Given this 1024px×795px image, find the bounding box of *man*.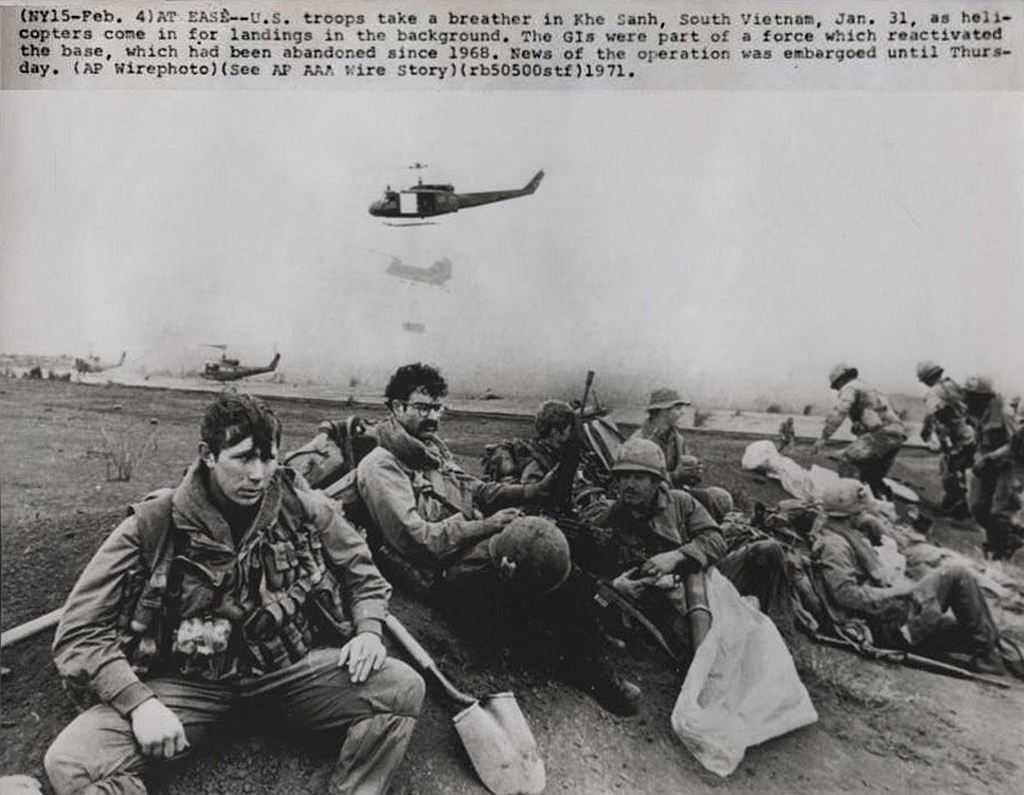
box=[520, 396, 604, 521].
